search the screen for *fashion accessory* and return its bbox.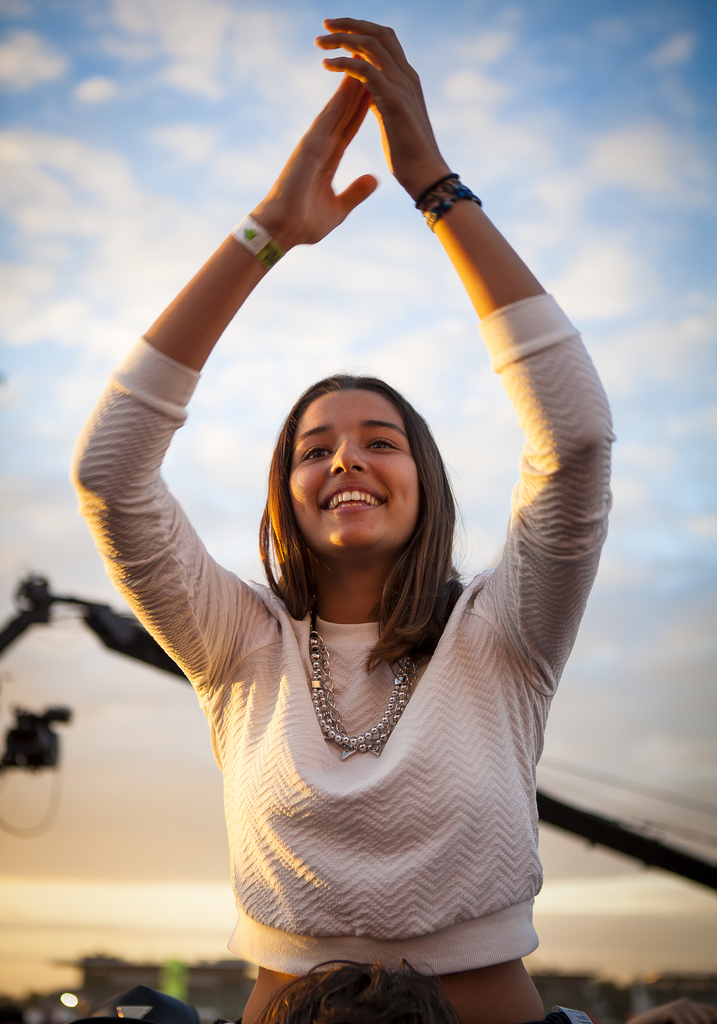
Found: (229, 207, 286, 276).
